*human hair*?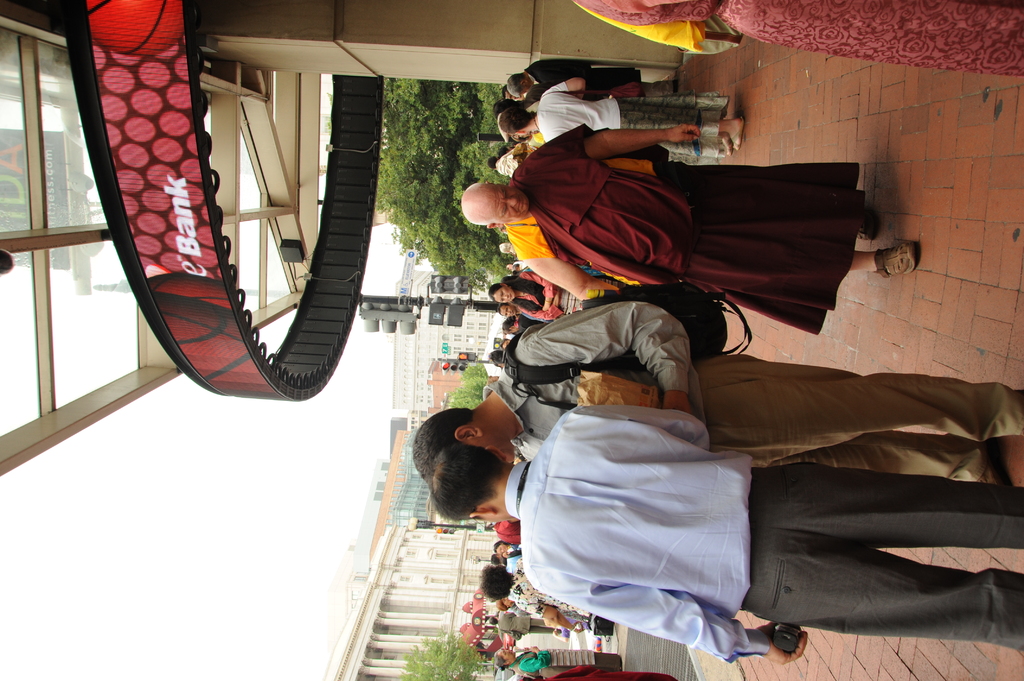
Rect(501, 317, 516, 332)
